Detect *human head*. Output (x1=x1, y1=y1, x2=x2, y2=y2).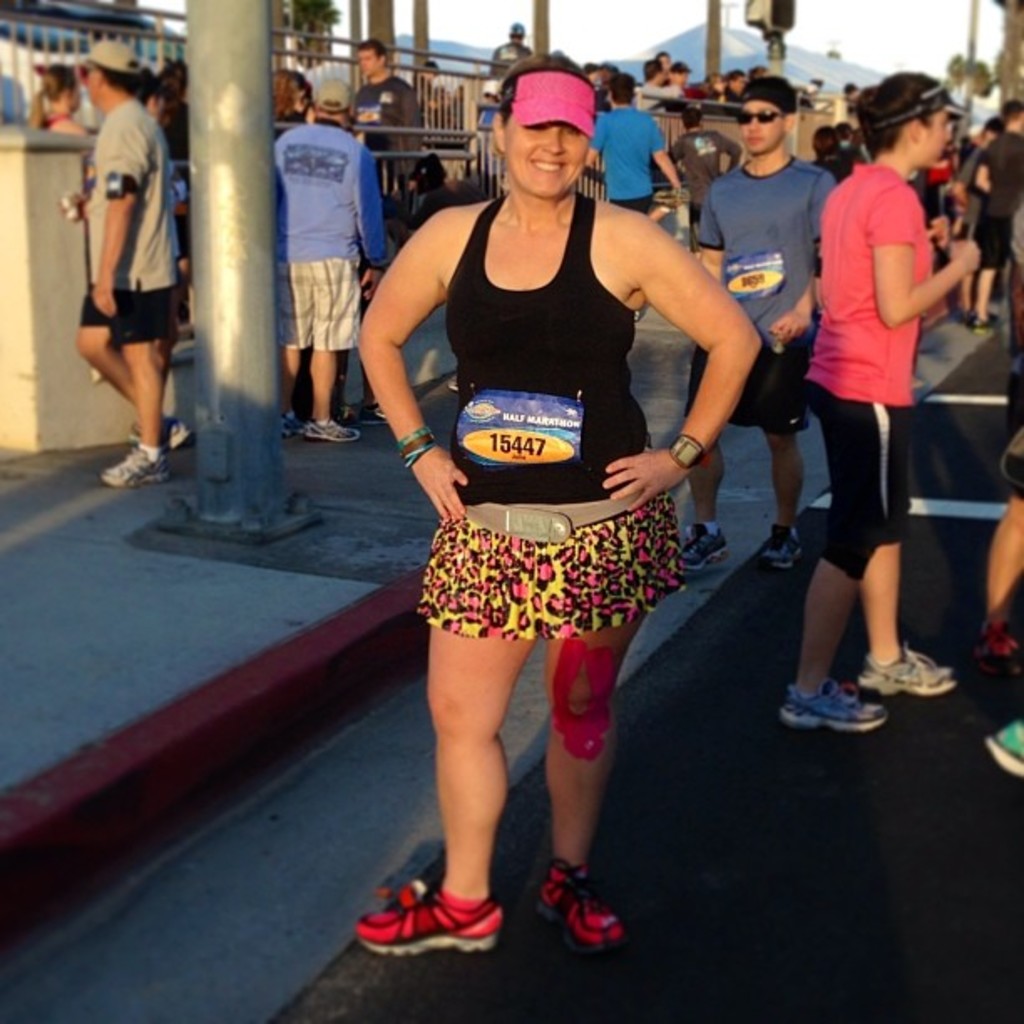
(x1=805, y1=122, x2=837, y2=157).
